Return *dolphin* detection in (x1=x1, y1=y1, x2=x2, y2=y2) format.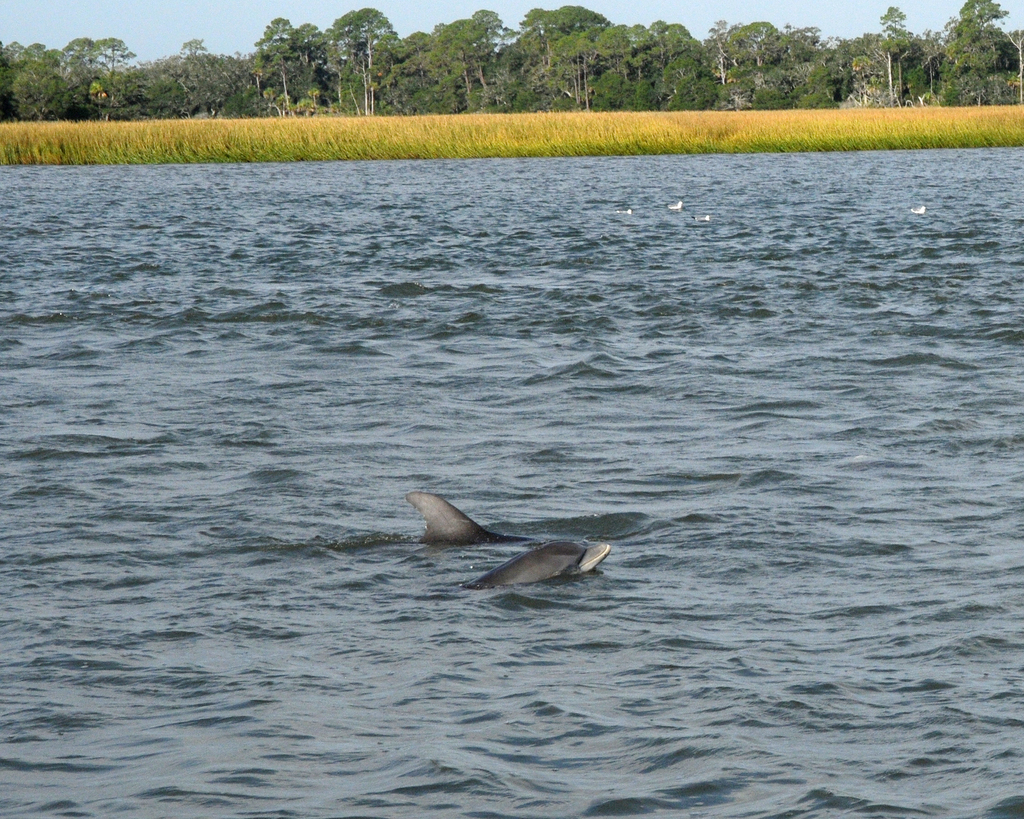
(x1=404, y1=493, x2=506, y2=553).
